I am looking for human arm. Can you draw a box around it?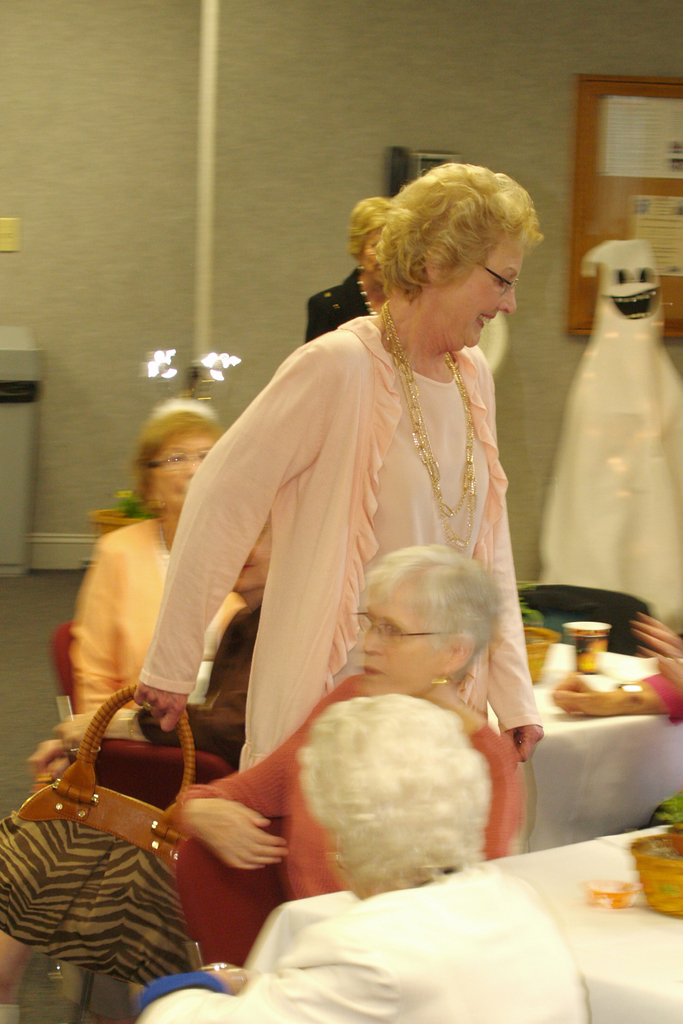
Sure, the bounding box is left=157, top=687, right=334, bottom=876.
